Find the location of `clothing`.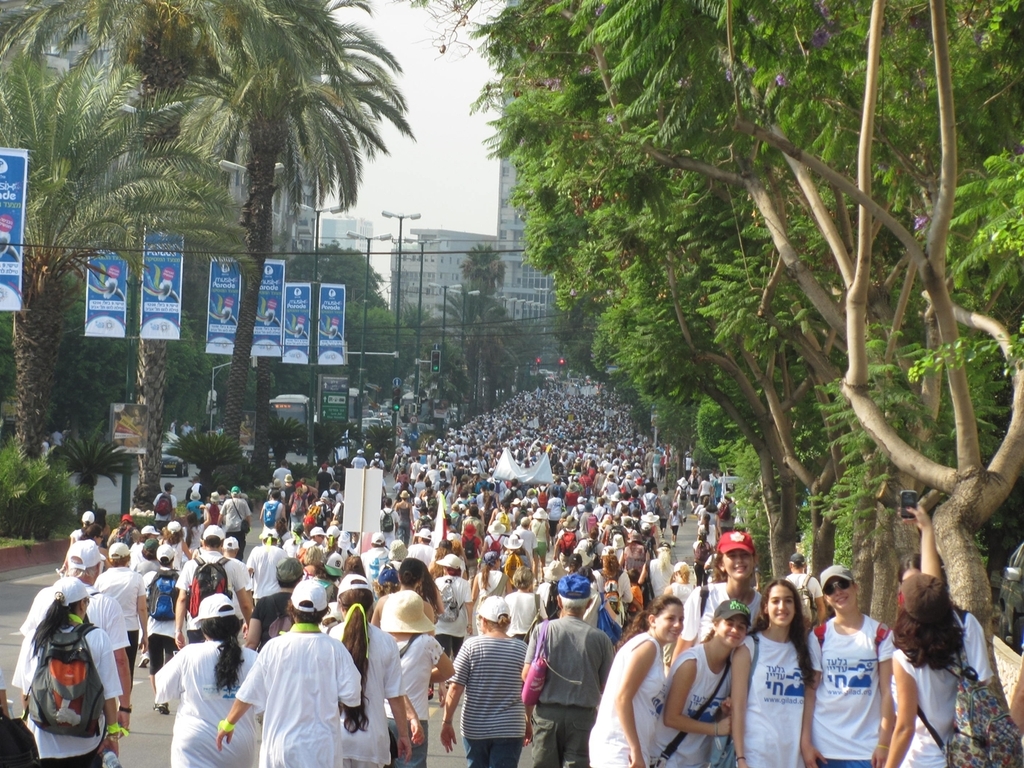
Location: {"x1": 581, "y1": 477, "x2": 596, "y2": 491}.
